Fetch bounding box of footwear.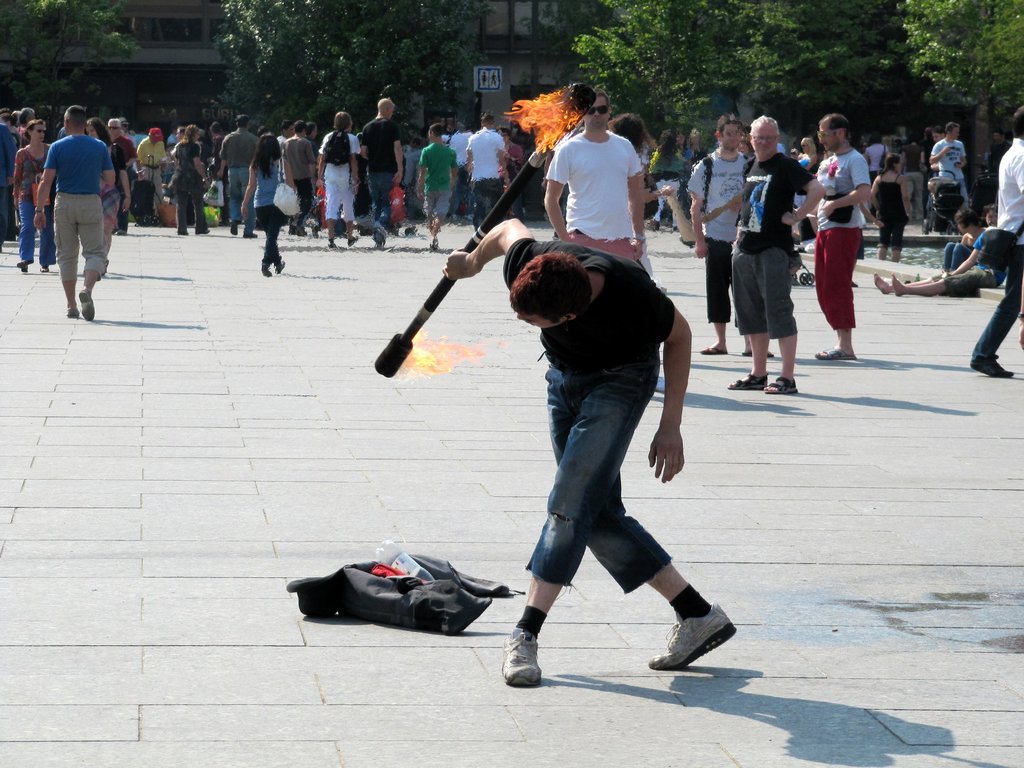
Bbox: box=[813, 348, 856, 356].
